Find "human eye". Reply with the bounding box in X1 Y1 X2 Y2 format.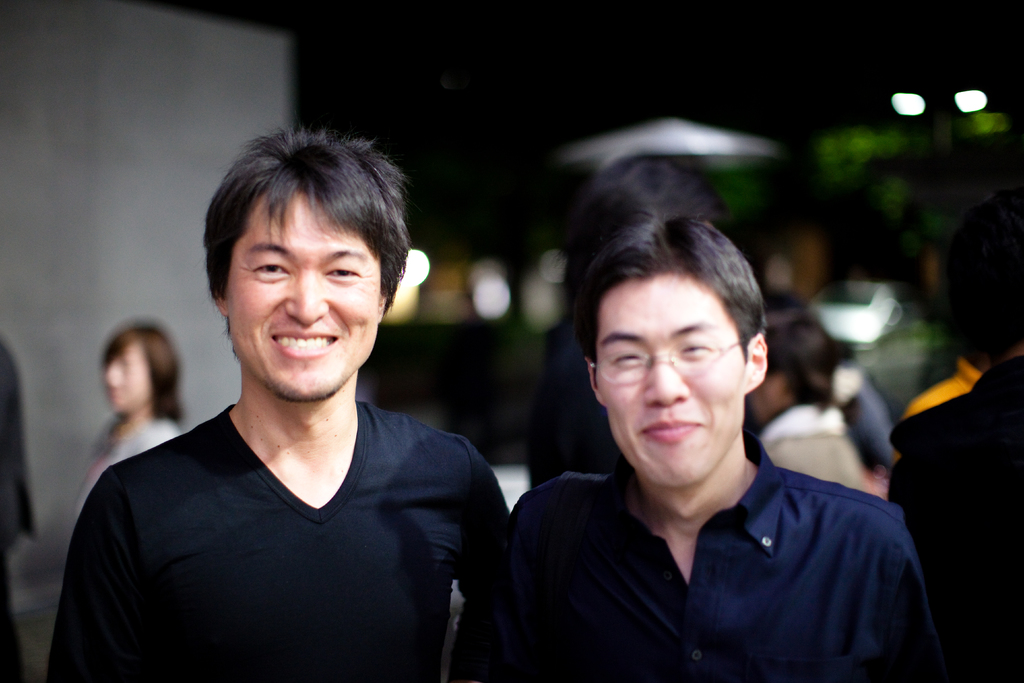
612 346 643 366.
